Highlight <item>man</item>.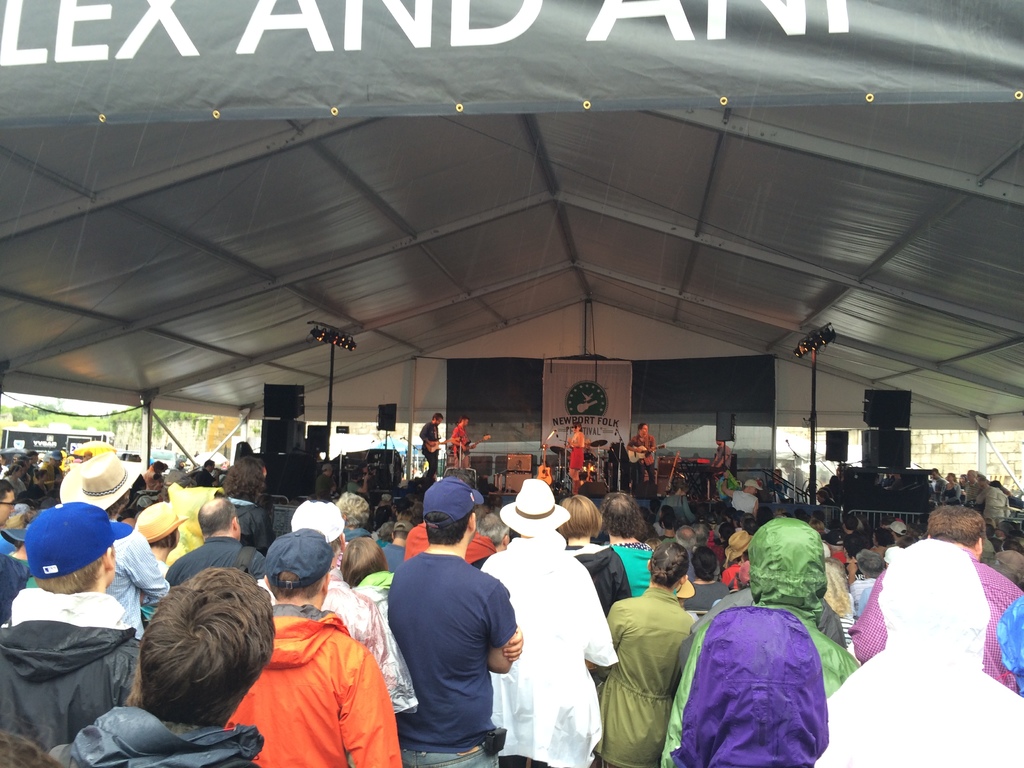
Highlighted region: detection(0, 497, 154, 759).
